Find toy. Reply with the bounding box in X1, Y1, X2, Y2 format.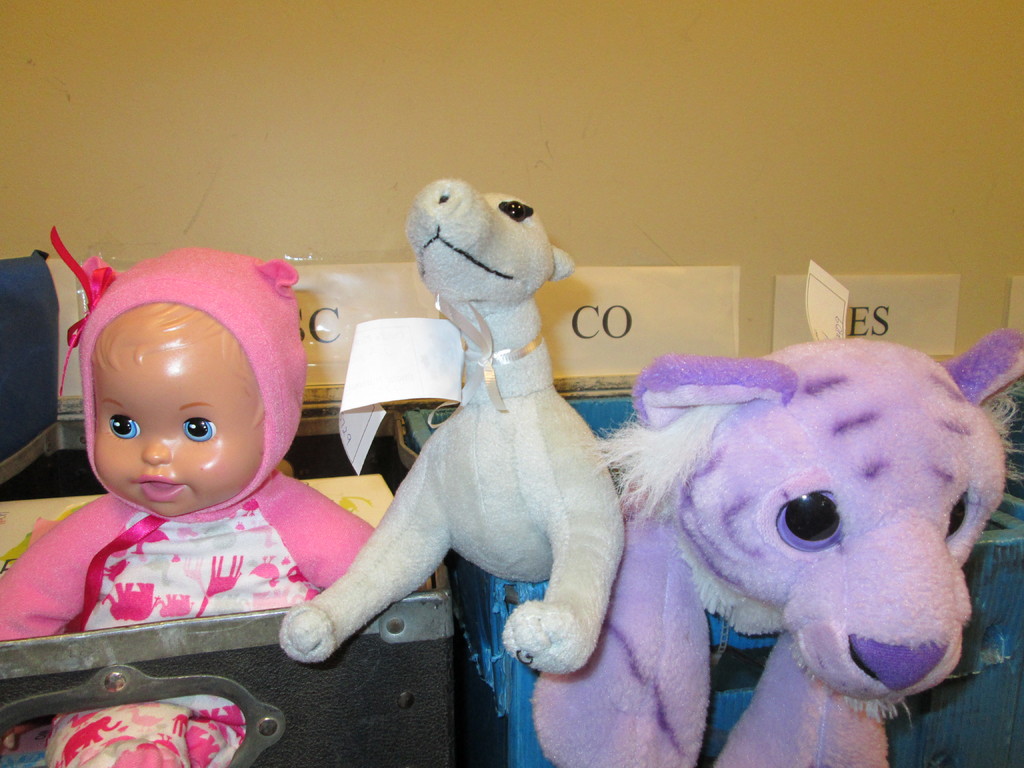
275, 173, 629, 682.
